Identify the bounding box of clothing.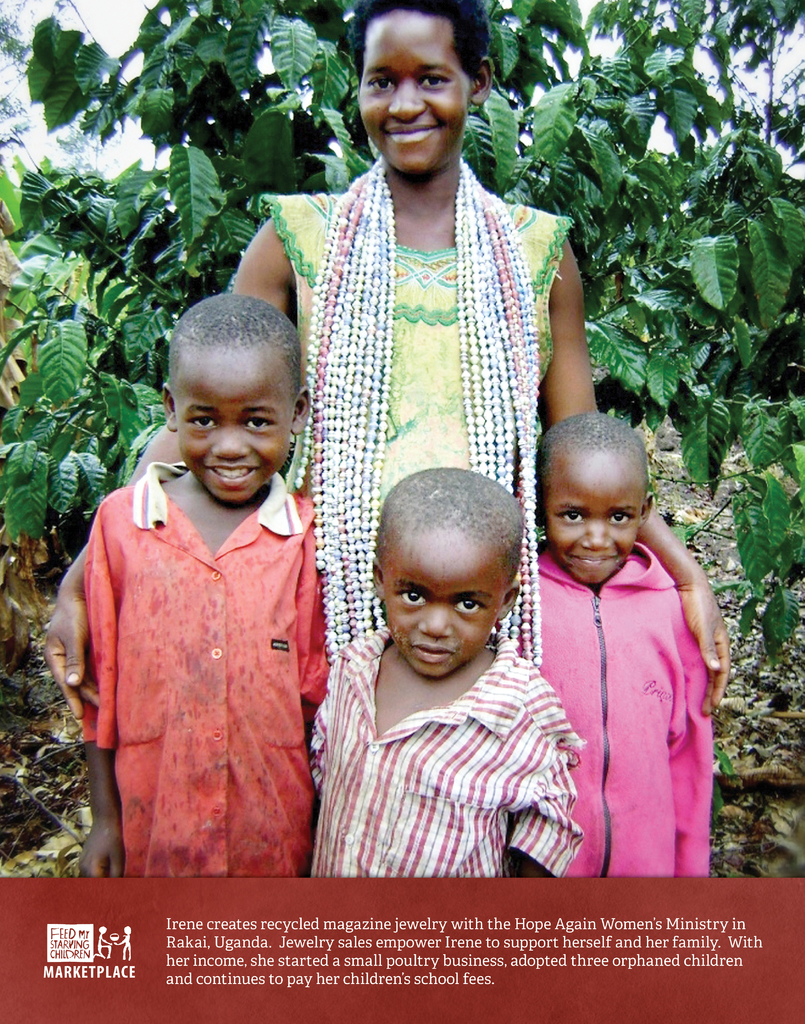
[271,199,573,659].
